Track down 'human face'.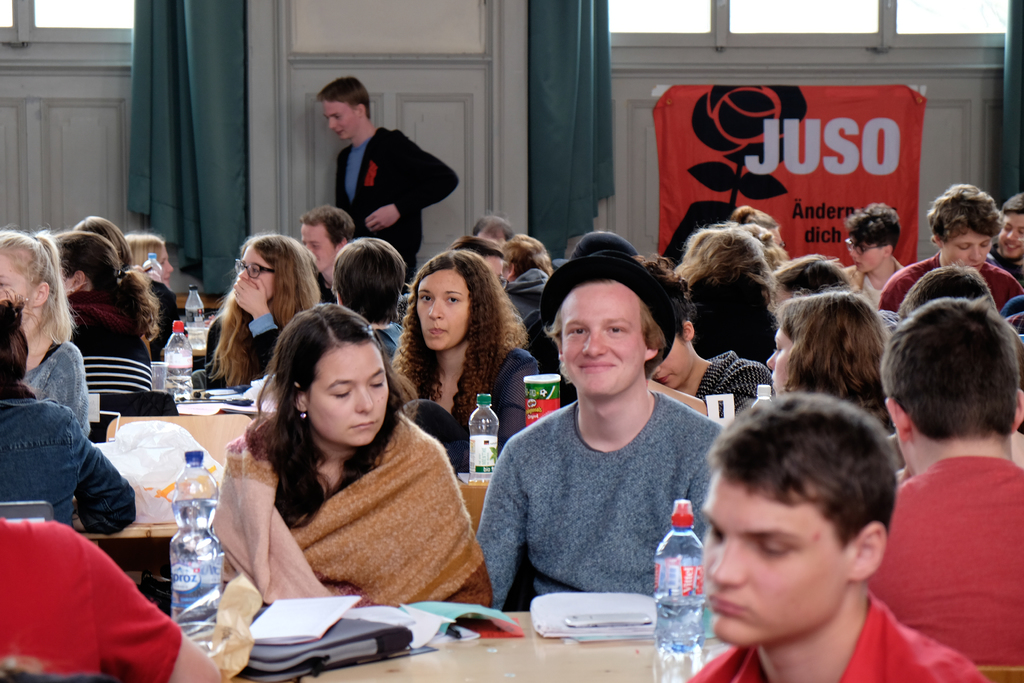
Tracked to locate(413, 266, 467, 347).
